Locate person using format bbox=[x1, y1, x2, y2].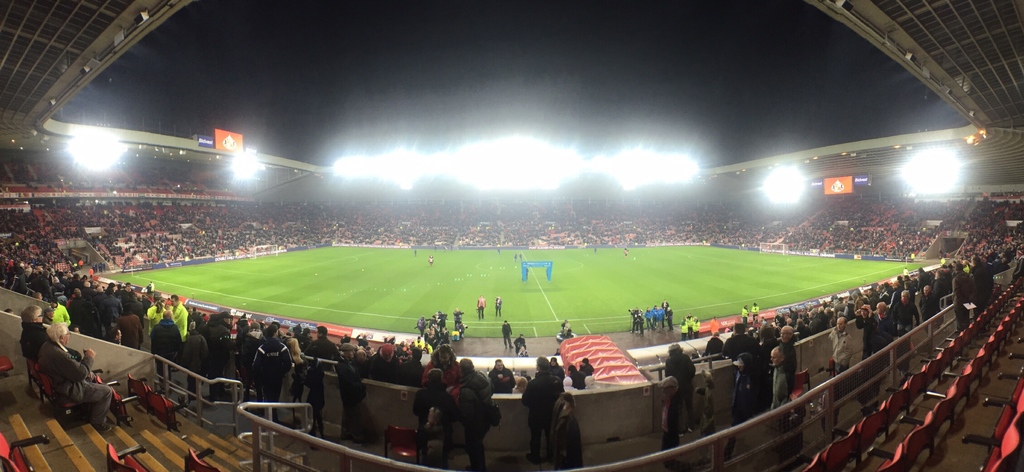
bbox=[421, 345, 460, 387].
